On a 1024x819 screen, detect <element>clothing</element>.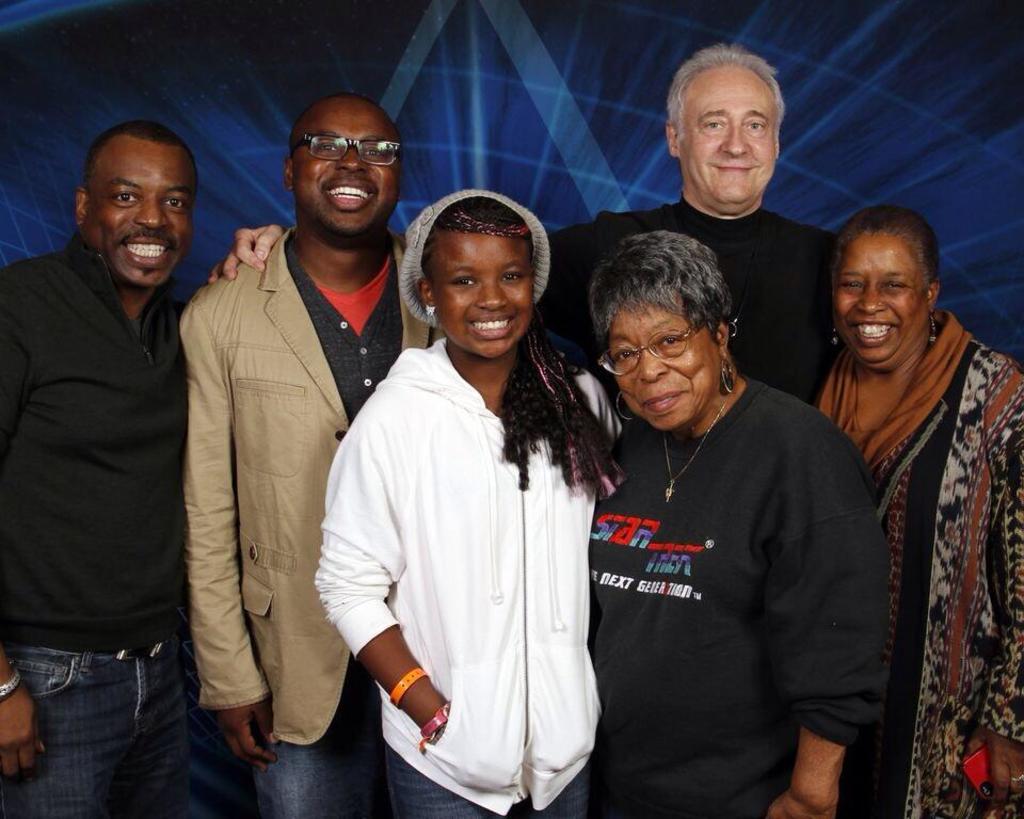
x1=167 y1=220 x2=455 y2=810.
